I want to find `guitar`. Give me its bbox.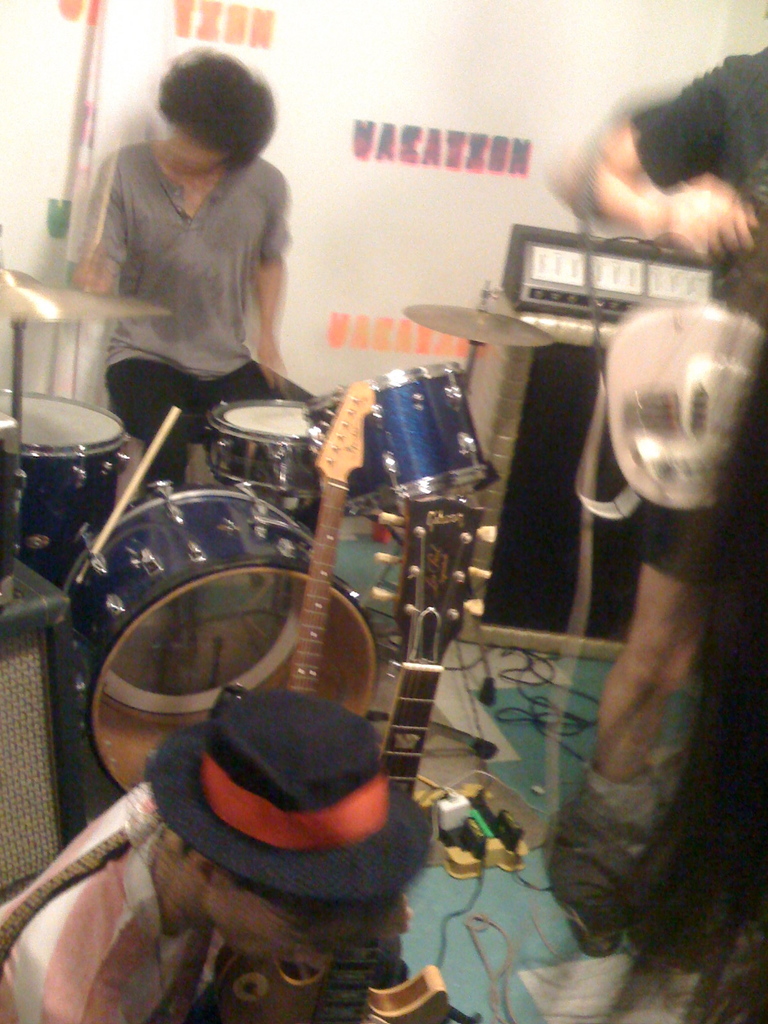
{"left": 210, "top": 376, "right": 374, "bottom": 1015}.
